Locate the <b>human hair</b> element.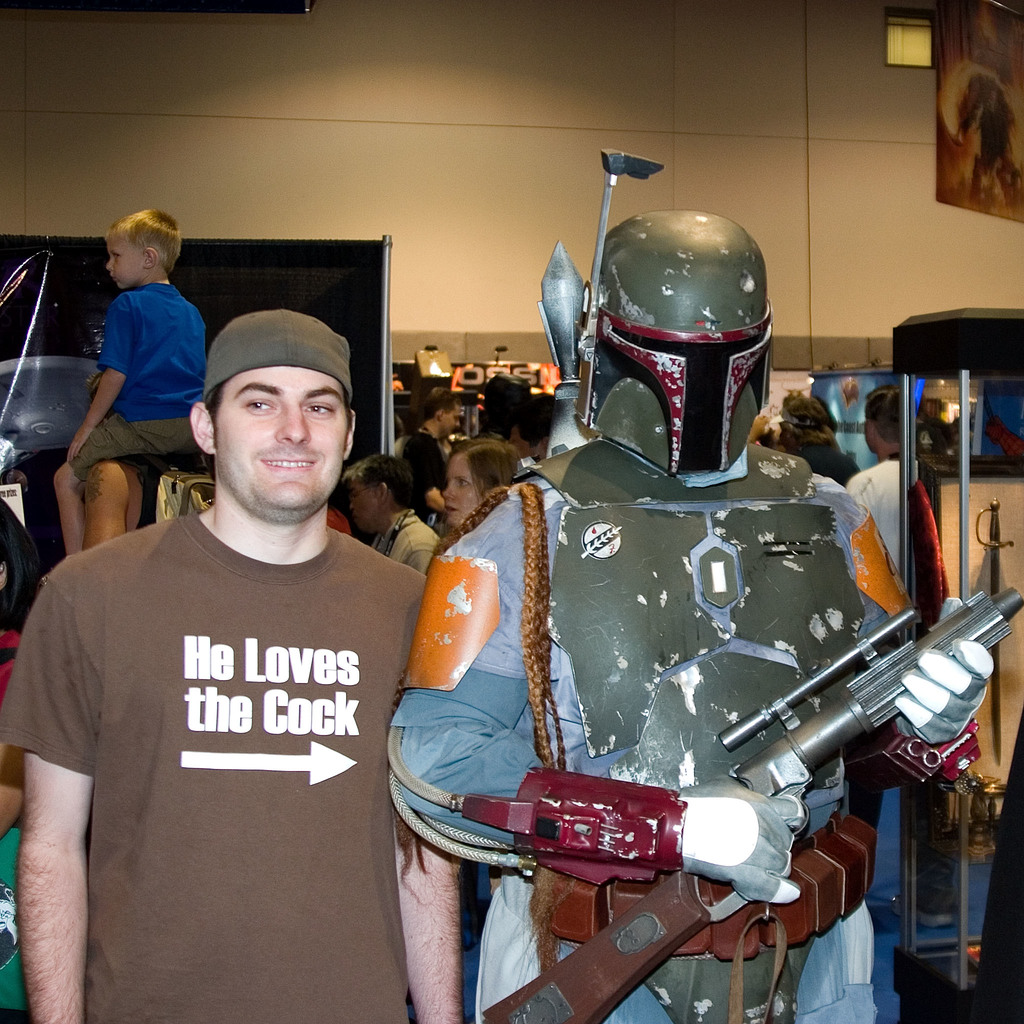
Element bbox: box(341, 452, 419, 507).
